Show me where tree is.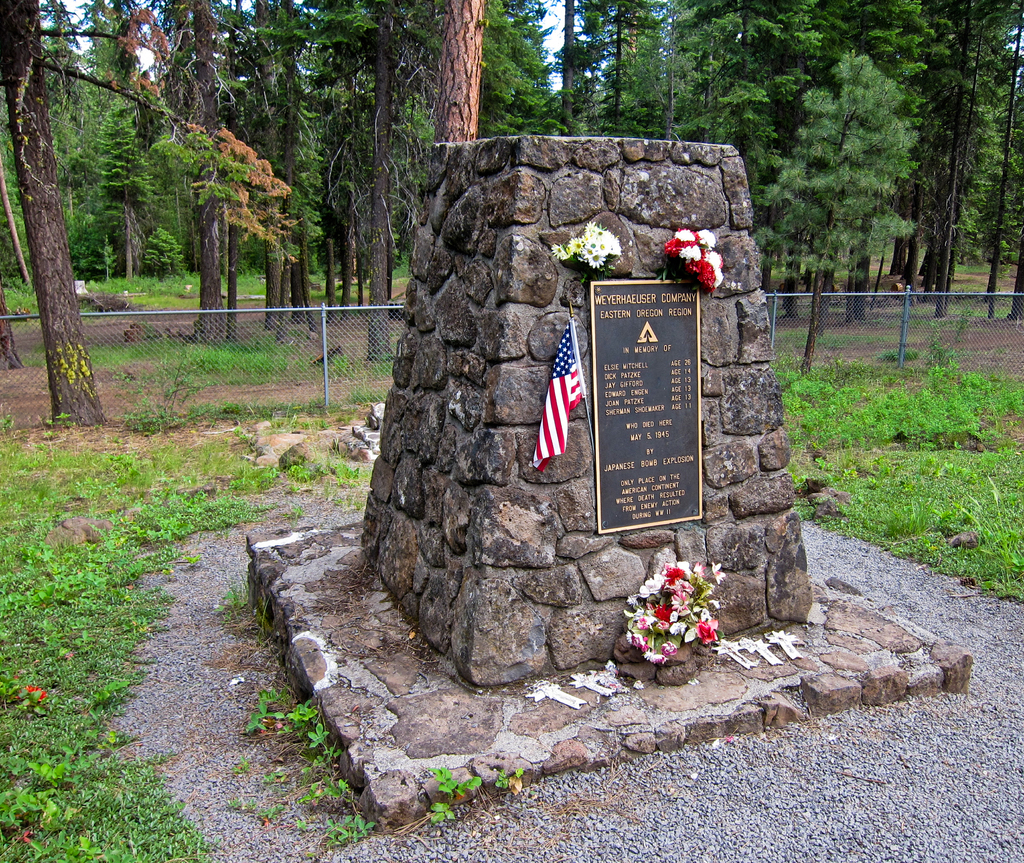
tree is at {"left": 0, "top": 0, "right": 111, "bottom": 433}.
